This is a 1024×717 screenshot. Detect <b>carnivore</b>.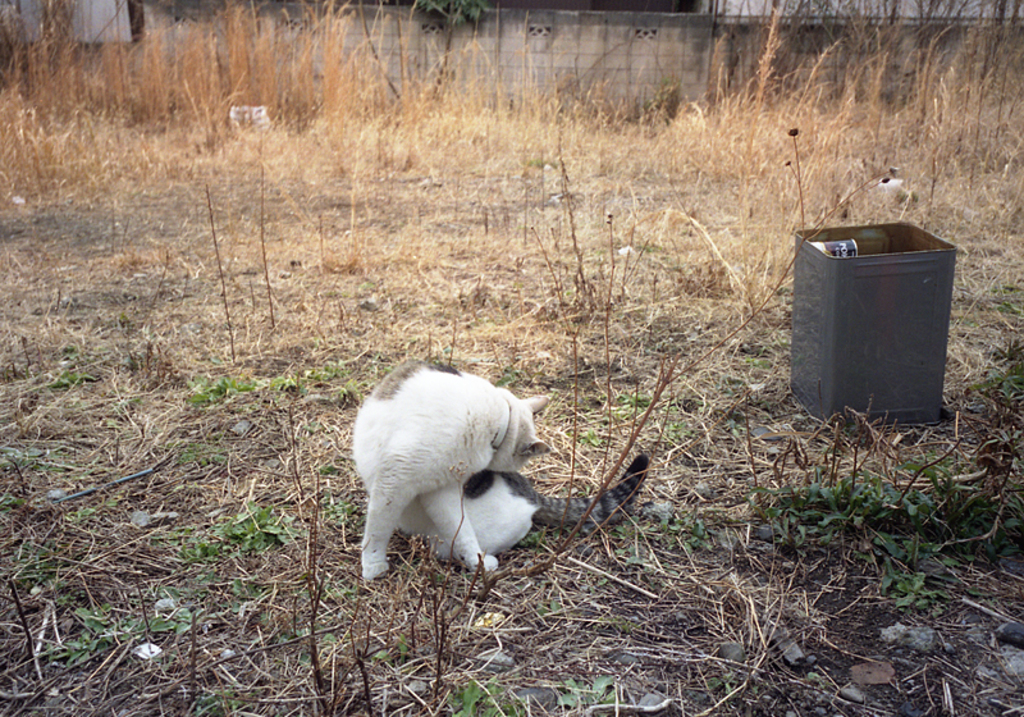
box=[360, 353, 648, 581].
